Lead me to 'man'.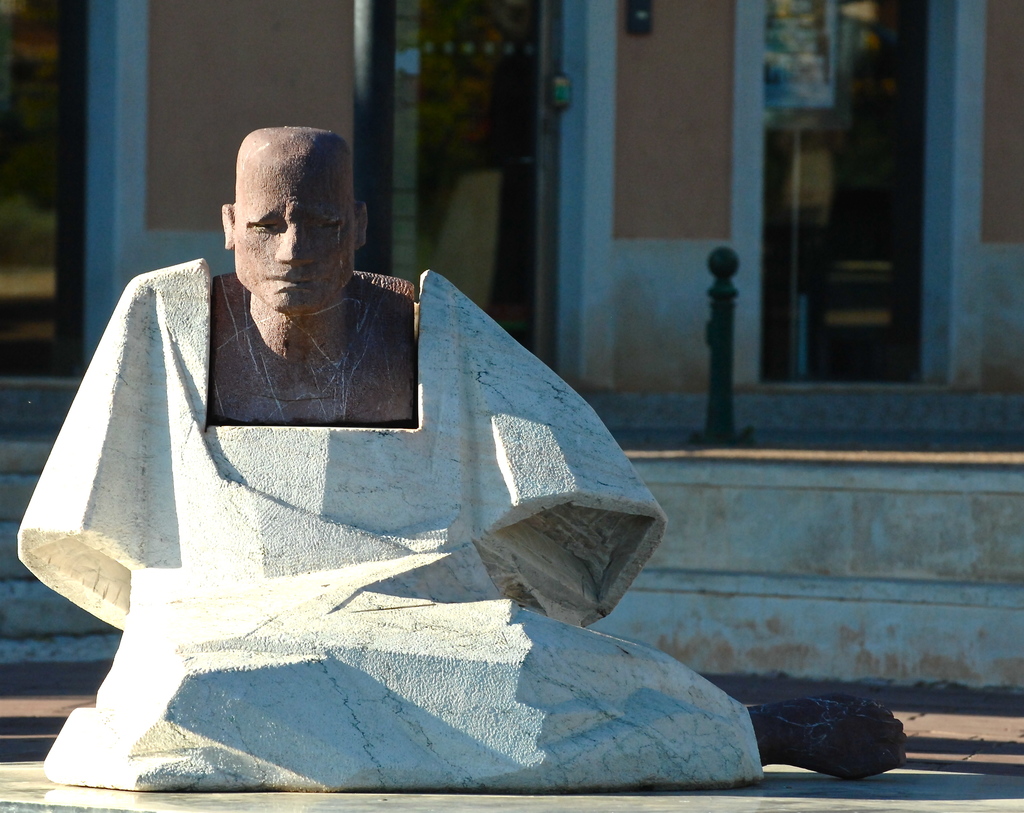
Lead to bbox(29, 126, 701, 765).
